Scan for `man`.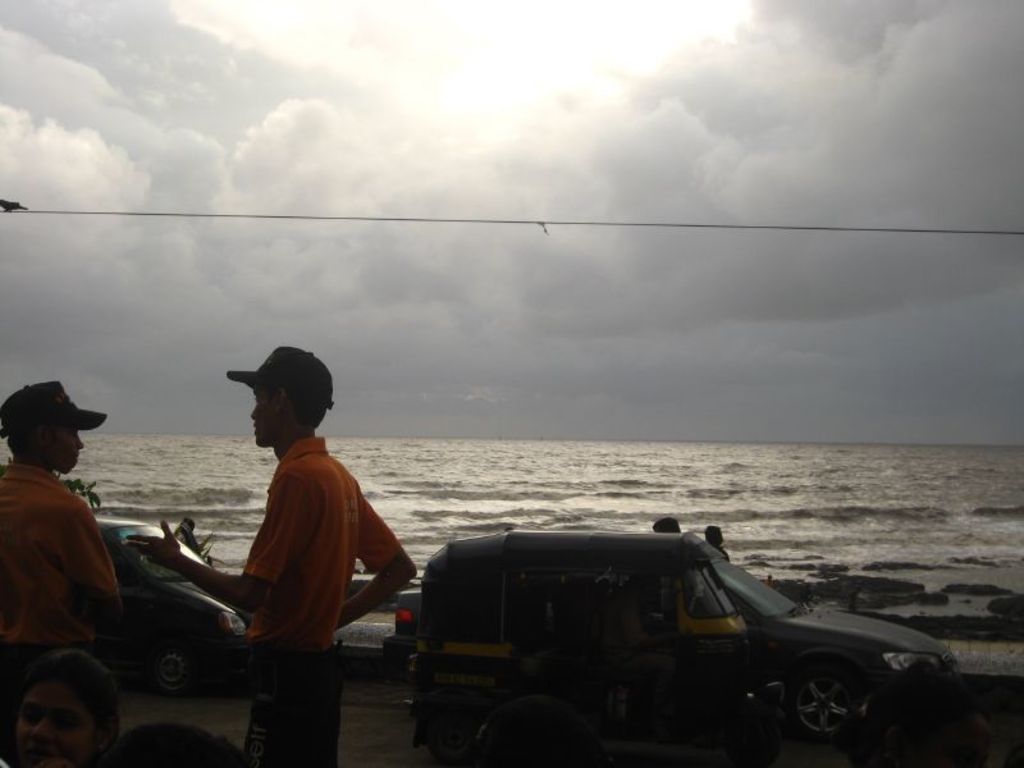
Scan result: 137/346/416/767.
